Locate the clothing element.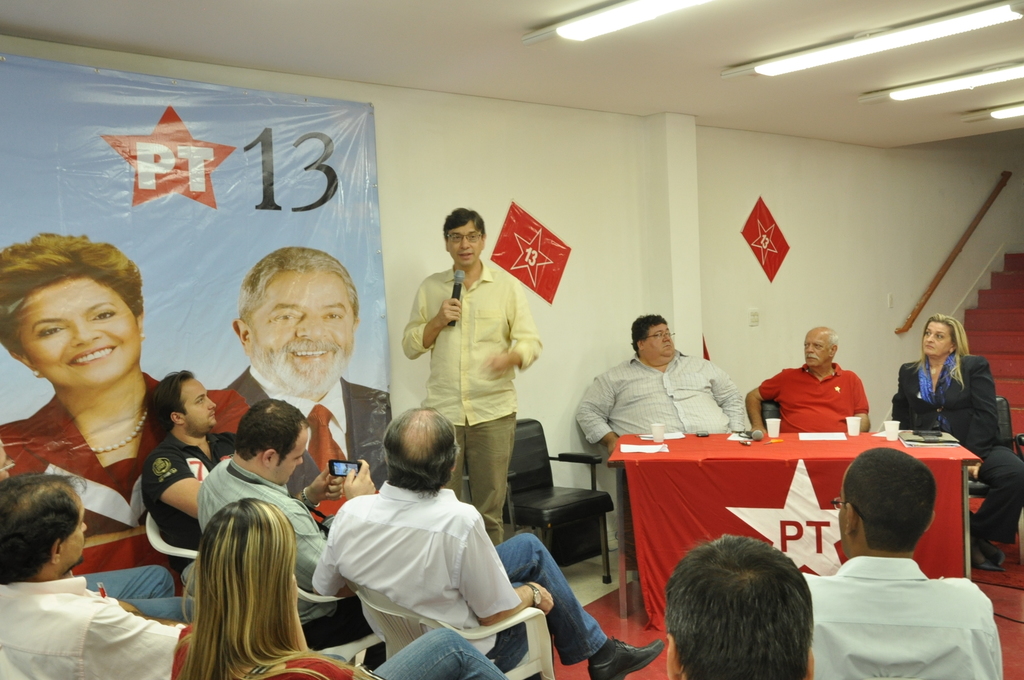
Element bbox: l=891, t=352, r=1023, b=547.
